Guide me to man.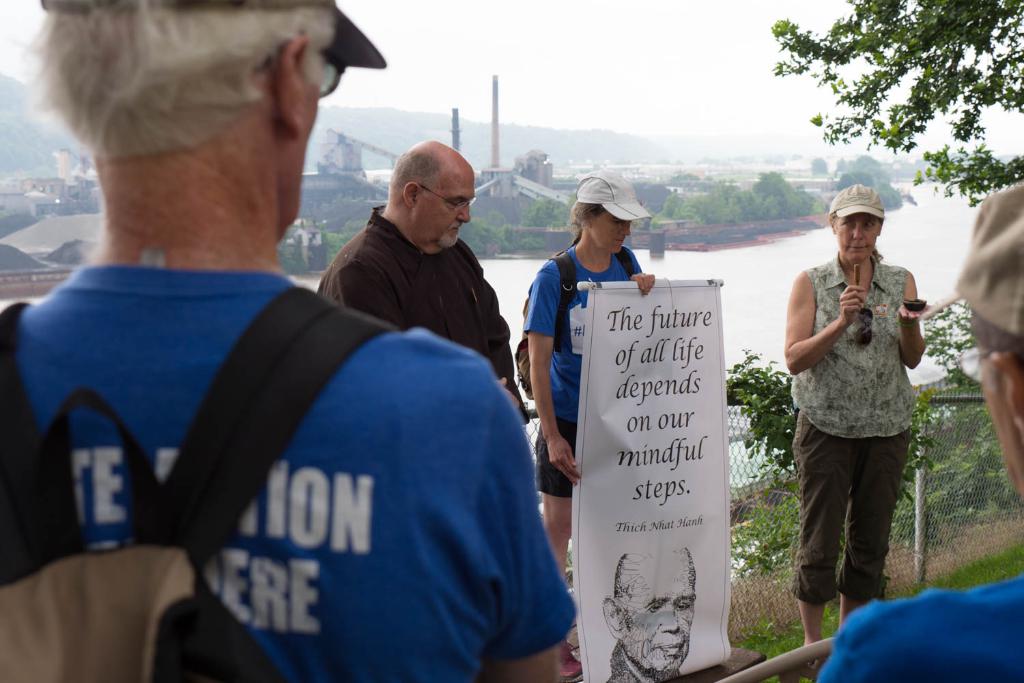
Guidance: bbox(314, 139, 530, 420).
